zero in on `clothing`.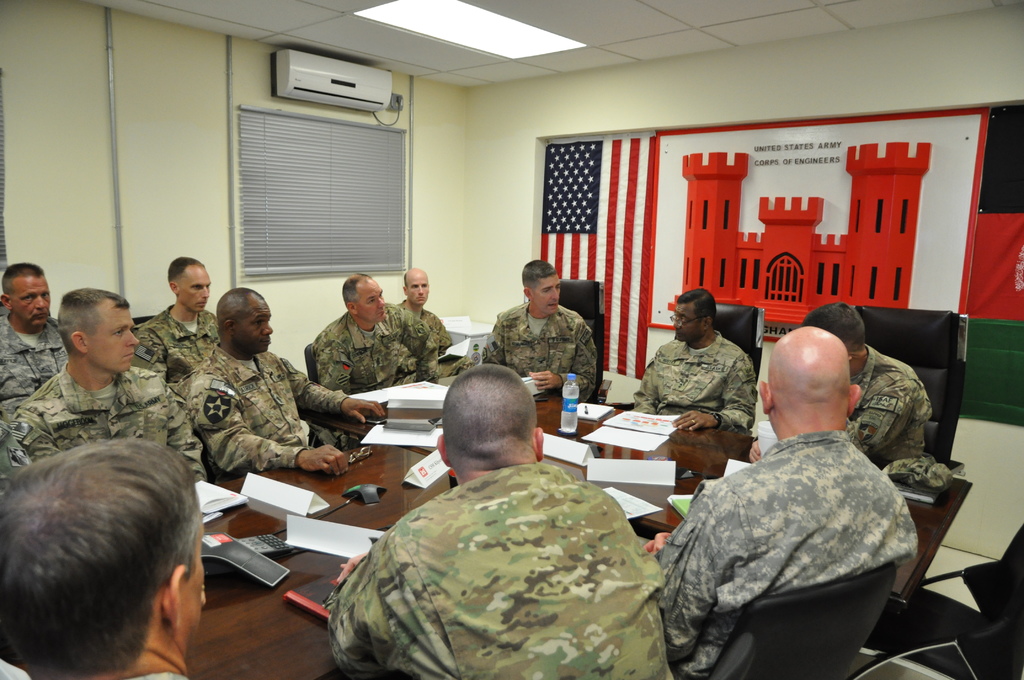
Zeroed in: locate(173, 345, 347, 471).
